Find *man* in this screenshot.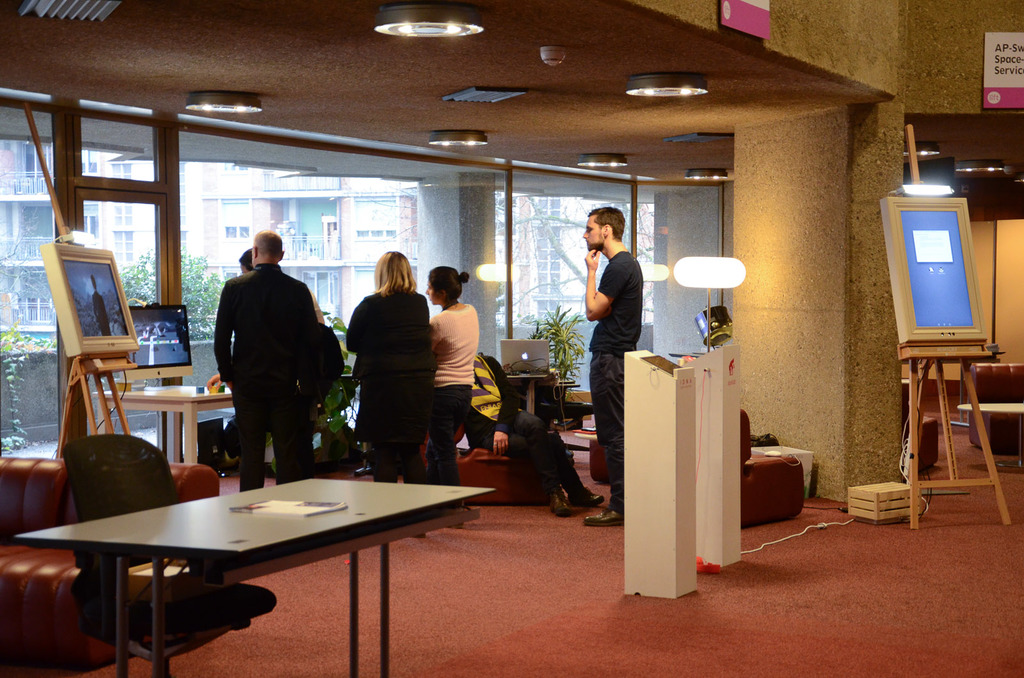
The bounding box for *man* is x1=208, y1=228, x2=328, y2=477.
